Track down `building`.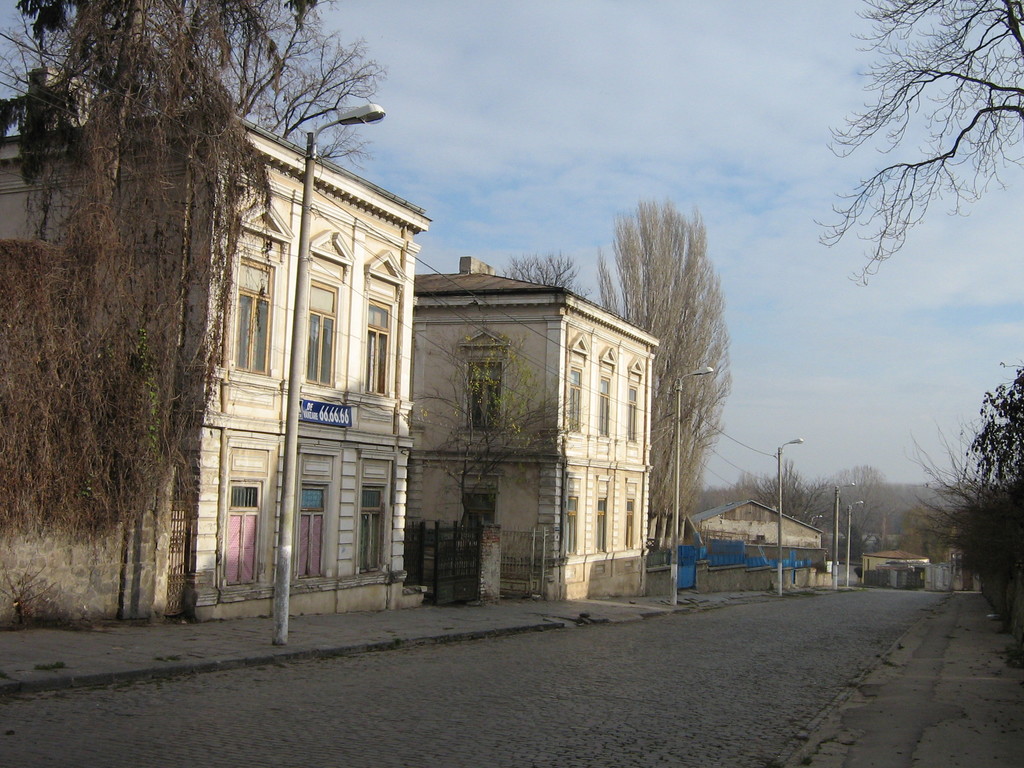
Tracked to crop(411, 250, 666, 602).
